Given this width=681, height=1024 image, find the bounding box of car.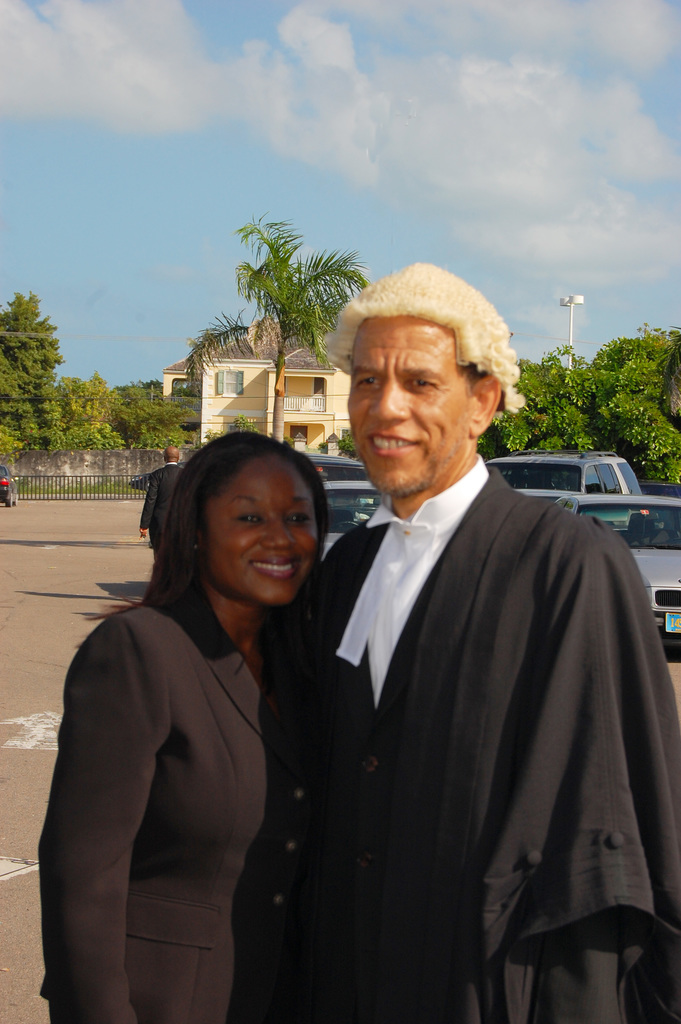
box=[318, 484, 383, 561].
